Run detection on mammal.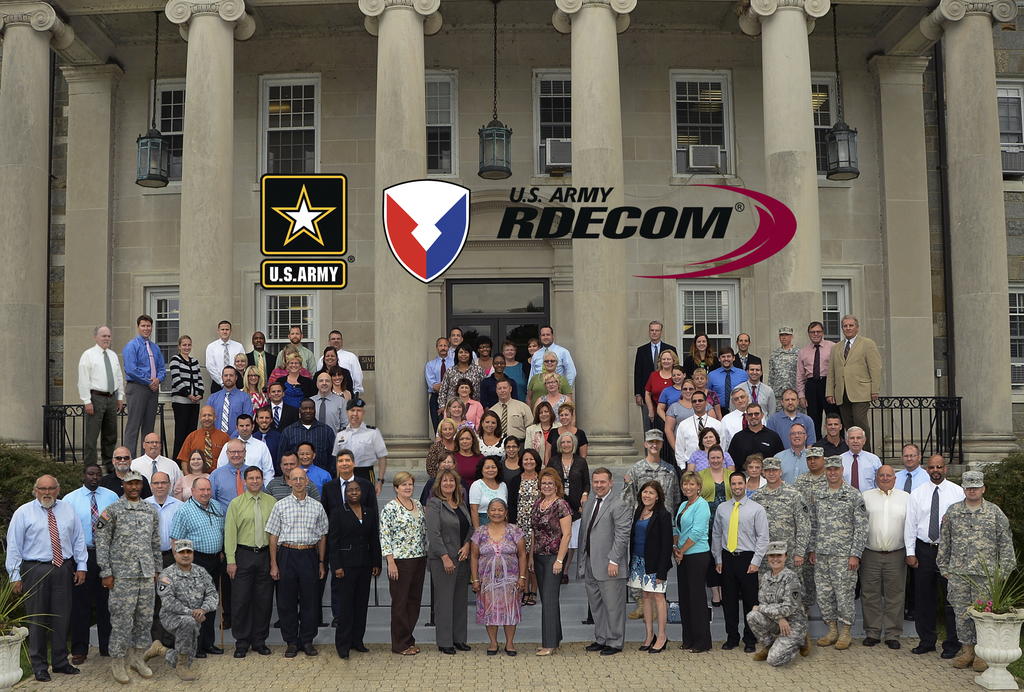
Result: box=[340, 400, 390, 494].
